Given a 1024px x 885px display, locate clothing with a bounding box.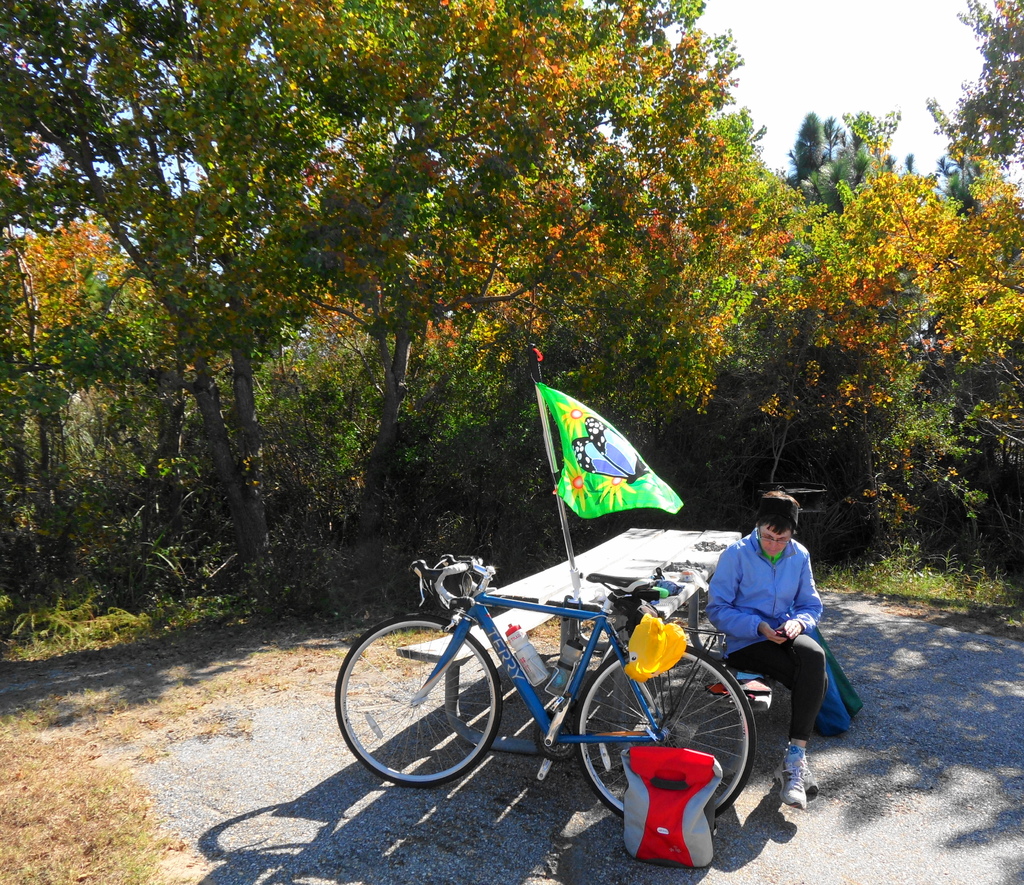
Located: 710:524:825:738.
